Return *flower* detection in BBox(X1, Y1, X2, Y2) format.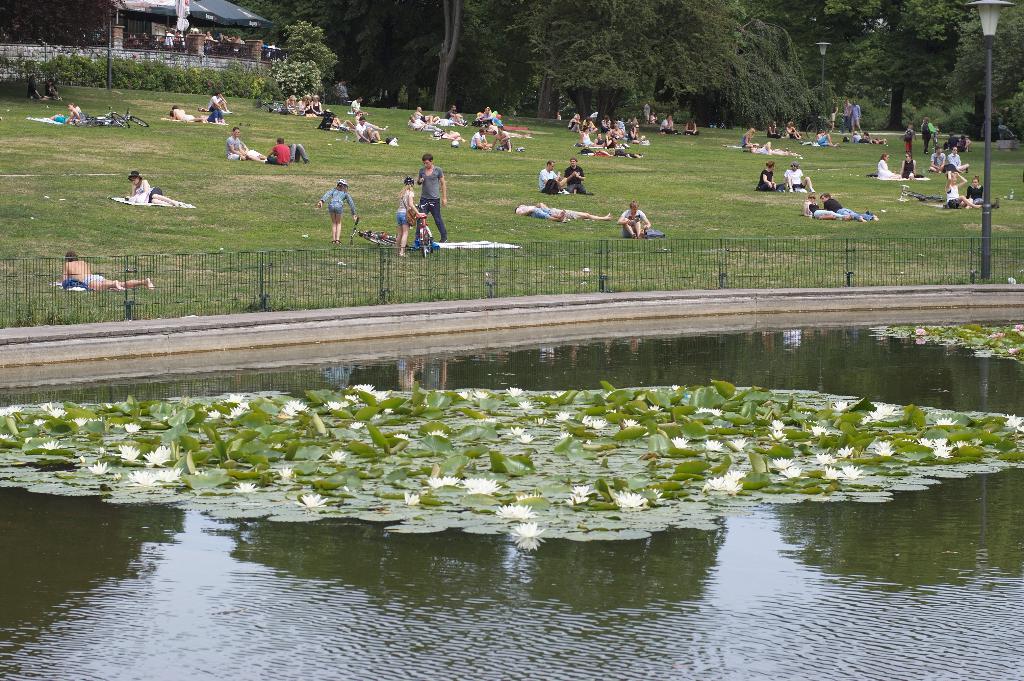
BBox(119, 448, 177, 464).
